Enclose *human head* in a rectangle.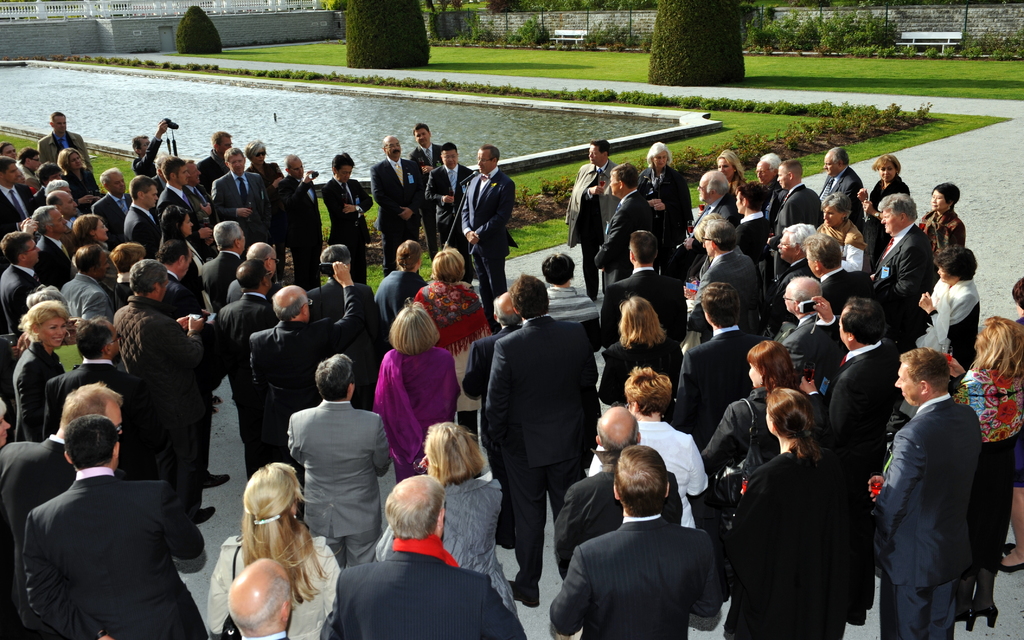
(left=321, top=243, right=352, bottom=277).
